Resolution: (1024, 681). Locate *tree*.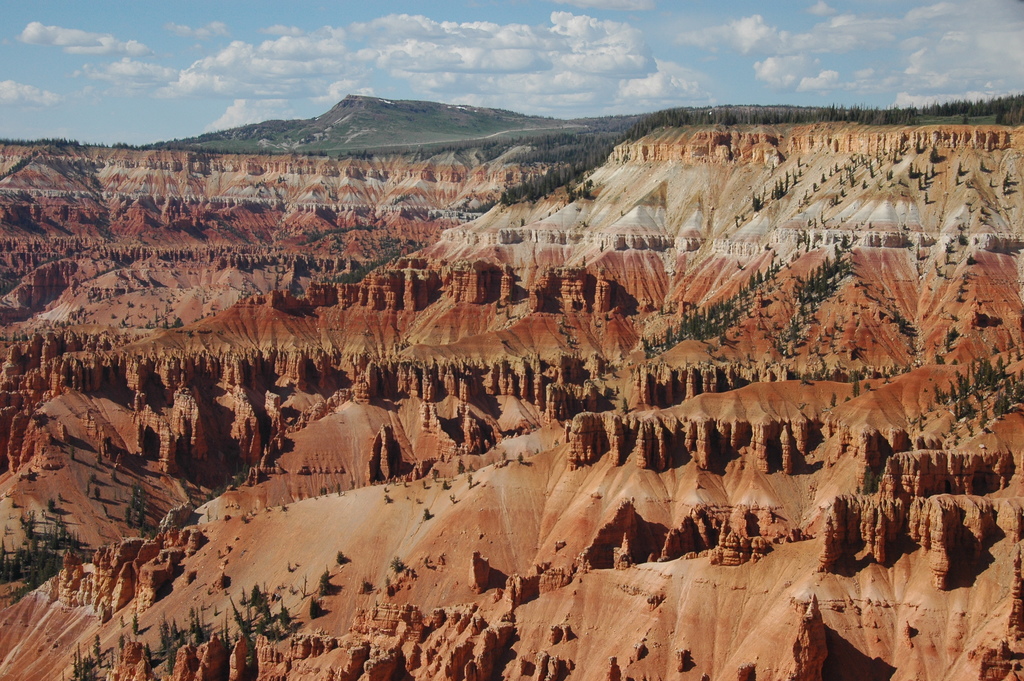
[98,501,106,518].
